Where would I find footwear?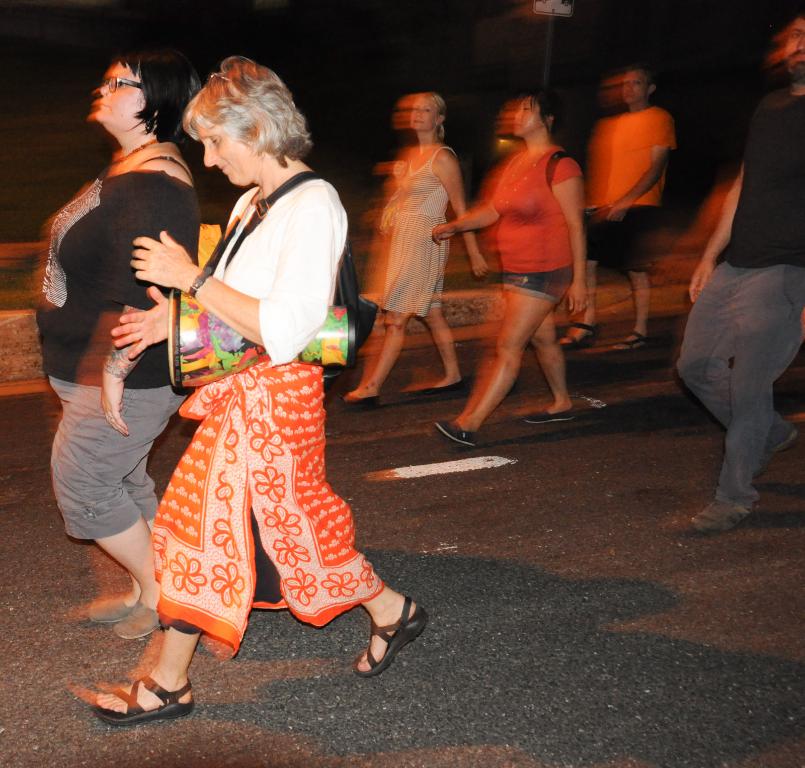
At [left=751, top=429, right=797, bottom=479].
